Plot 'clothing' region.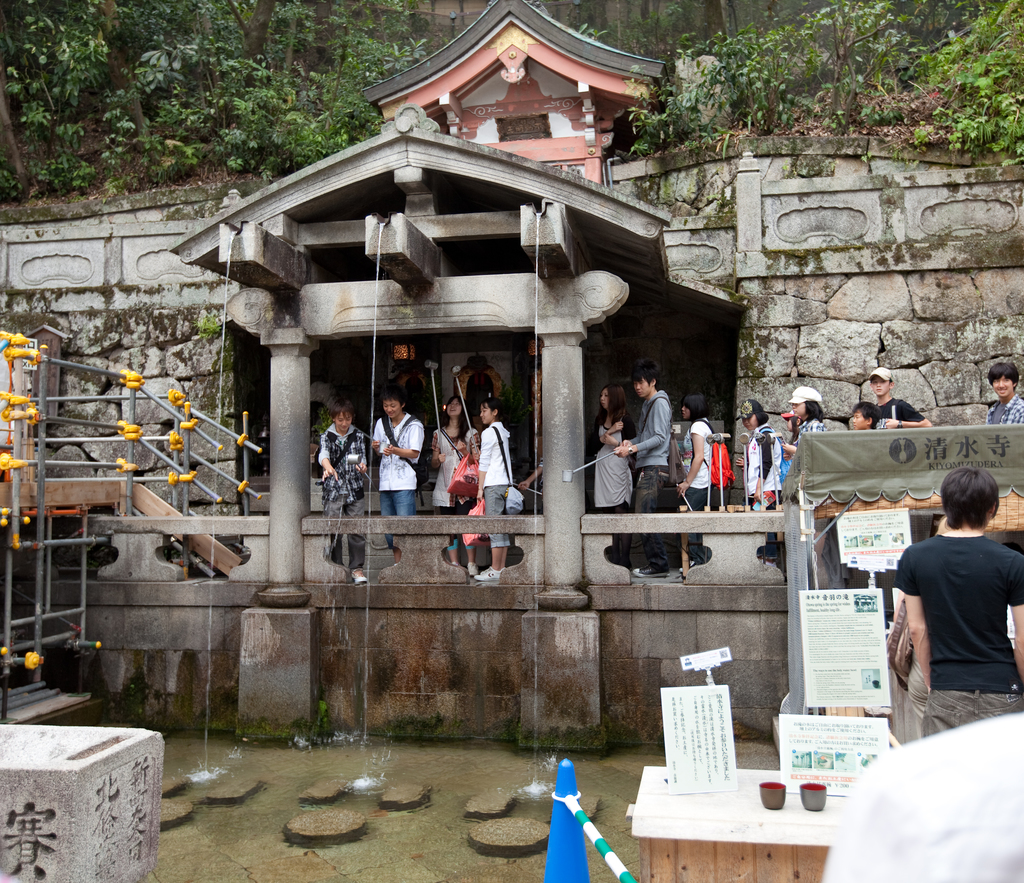
Plotted at 321, 419, 371, 568.
